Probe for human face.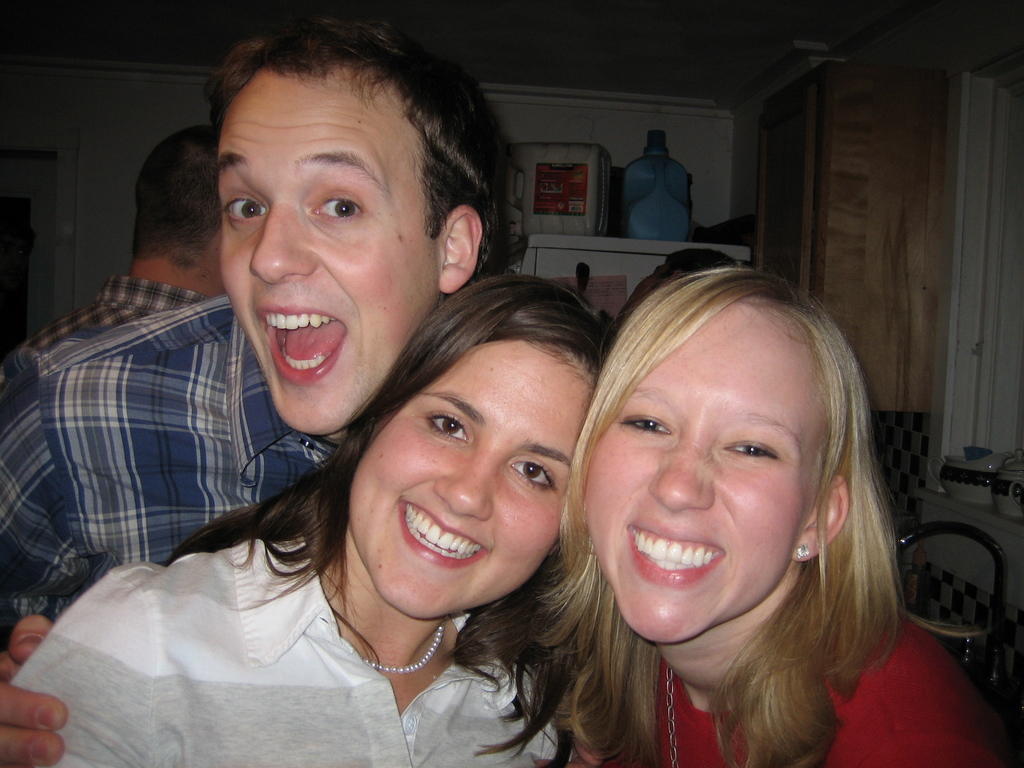
Probe result: 214:68:438:426.
